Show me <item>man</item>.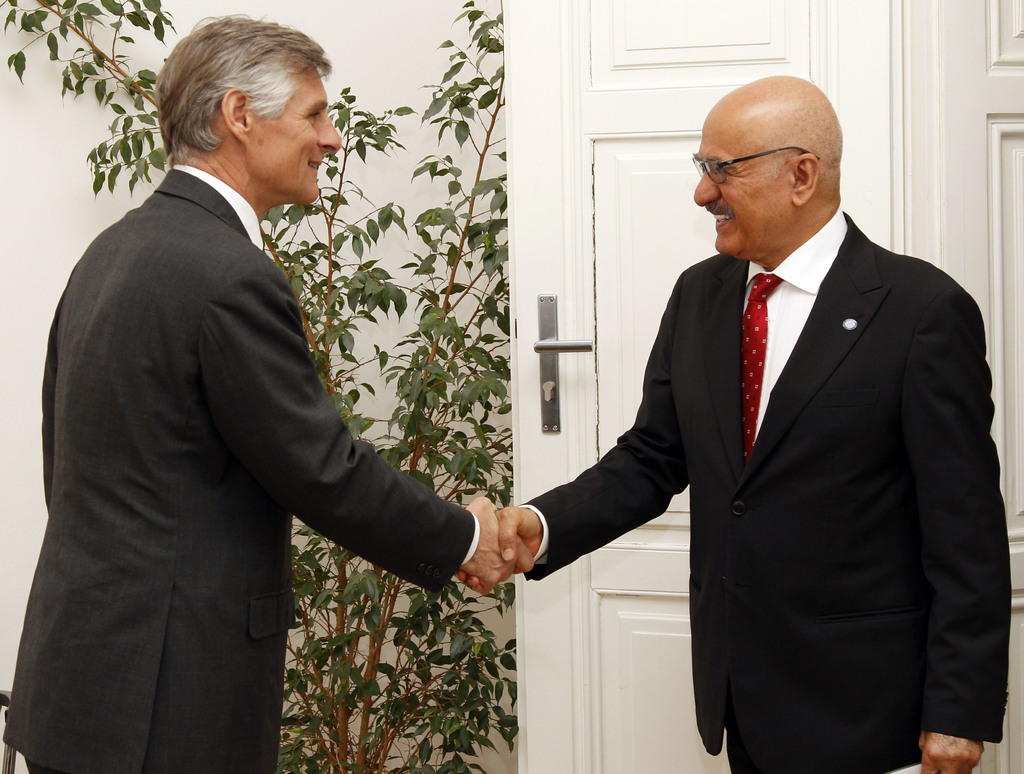
<item>man</item> is here: x1=44, y1=0, x2=486, y2=763.
